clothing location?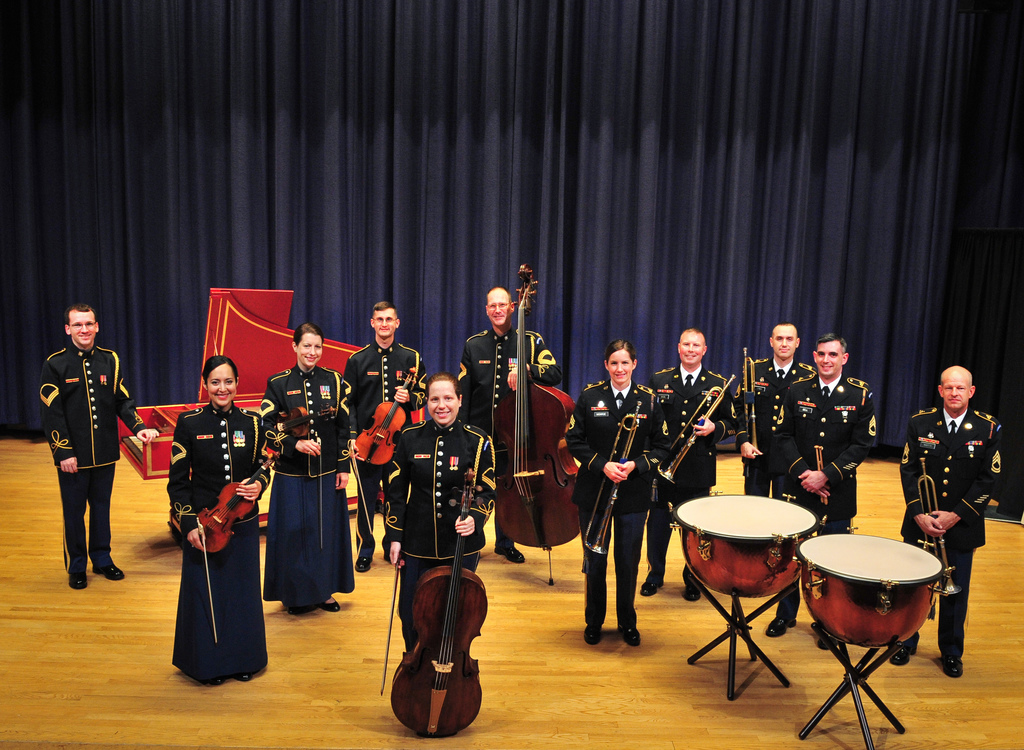
(383,417,496,648)
